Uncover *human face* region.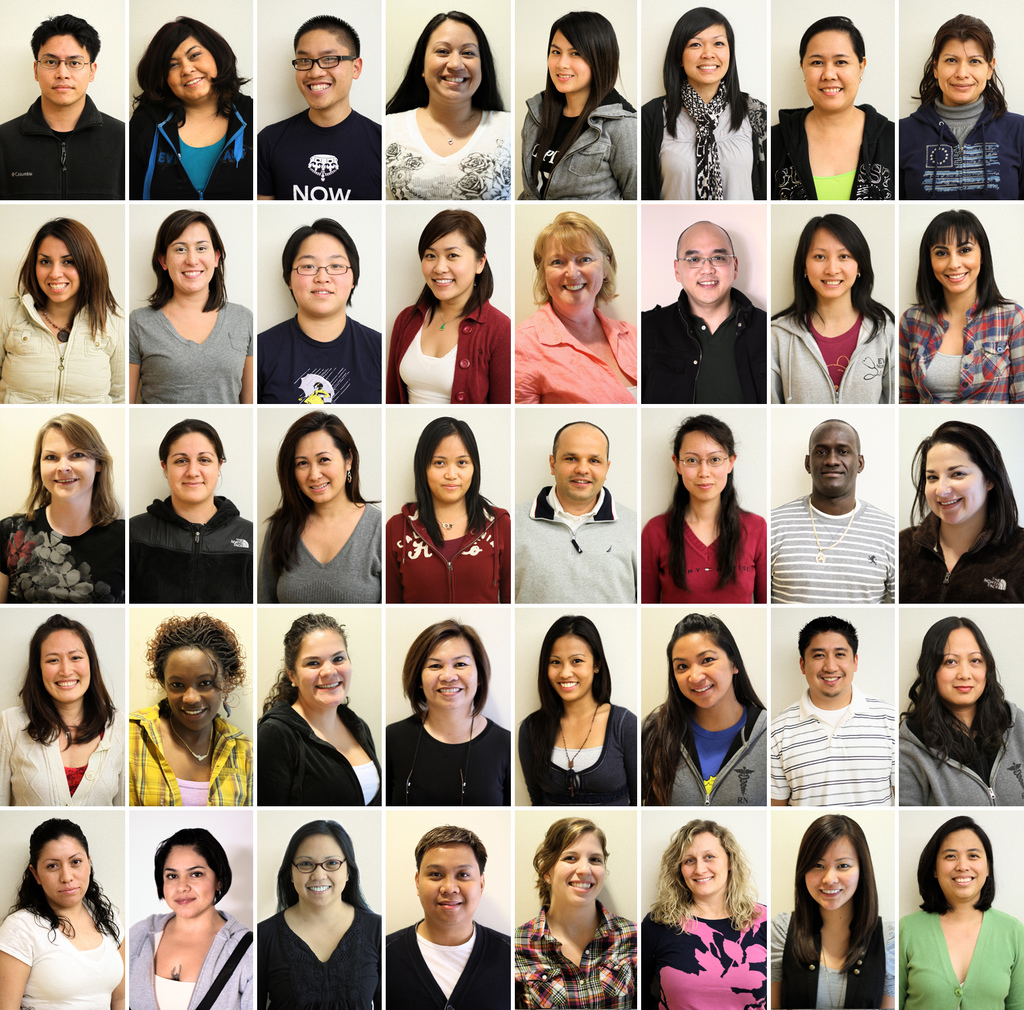
Uncovered: bbox=[291, 235, 351, 311].
